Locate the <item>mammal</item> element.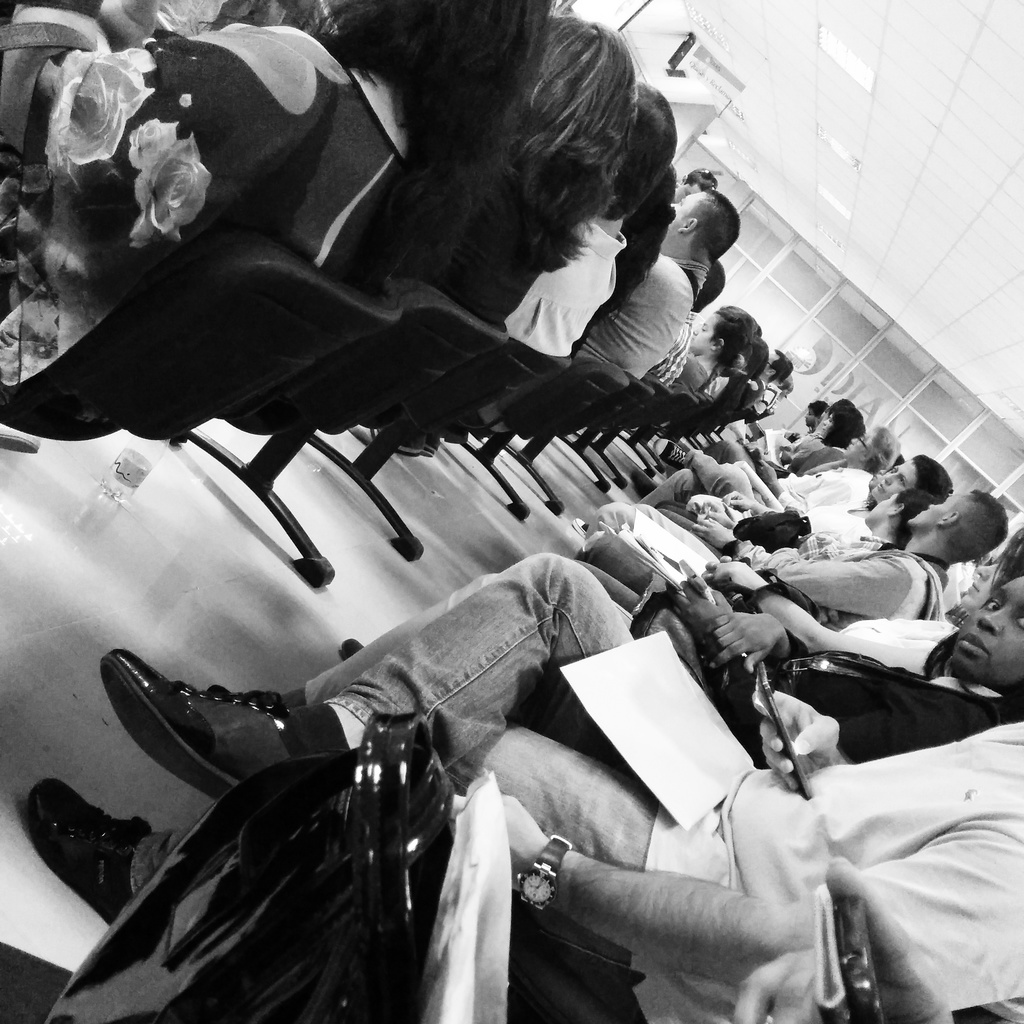
Element bbox: left=755, top=349, right=796, bottom=410.
